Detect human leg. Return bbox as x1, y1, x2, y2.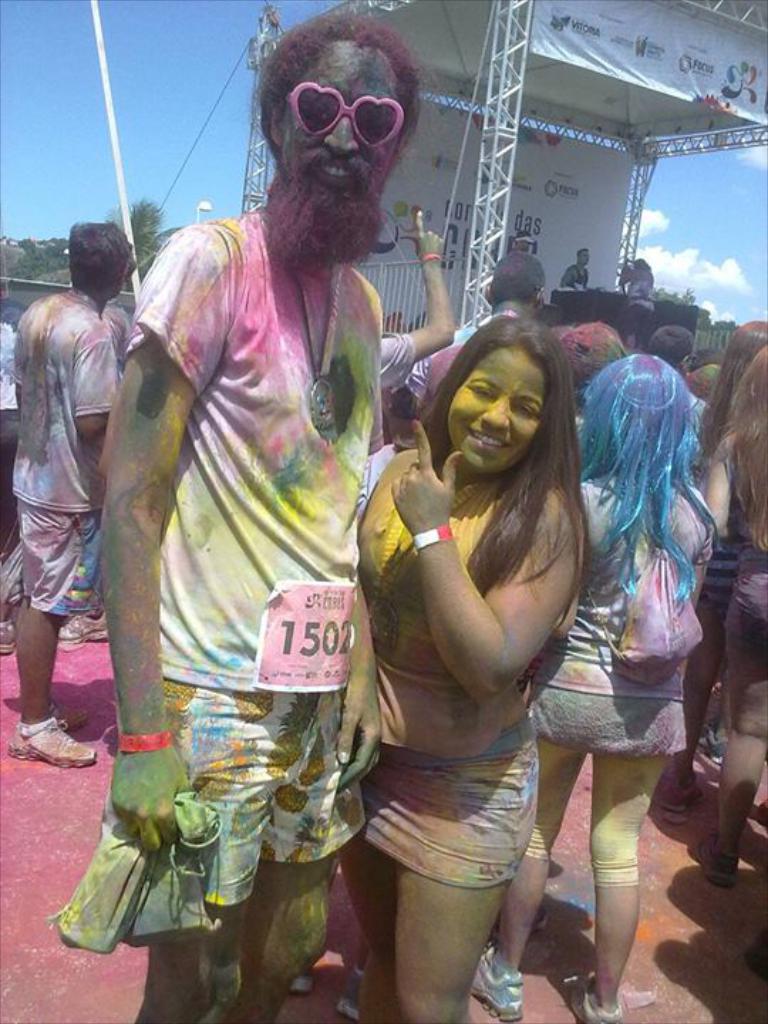
718, 604, 767, 868.
